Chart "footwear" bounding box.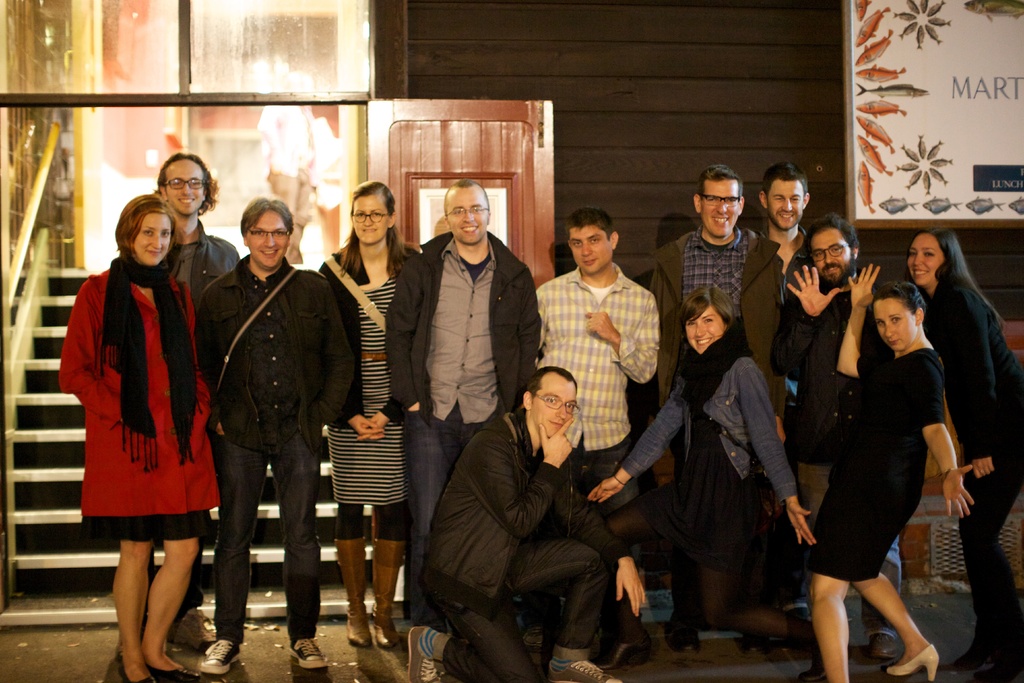
Charted: box=[742, 636, 767, 655].
